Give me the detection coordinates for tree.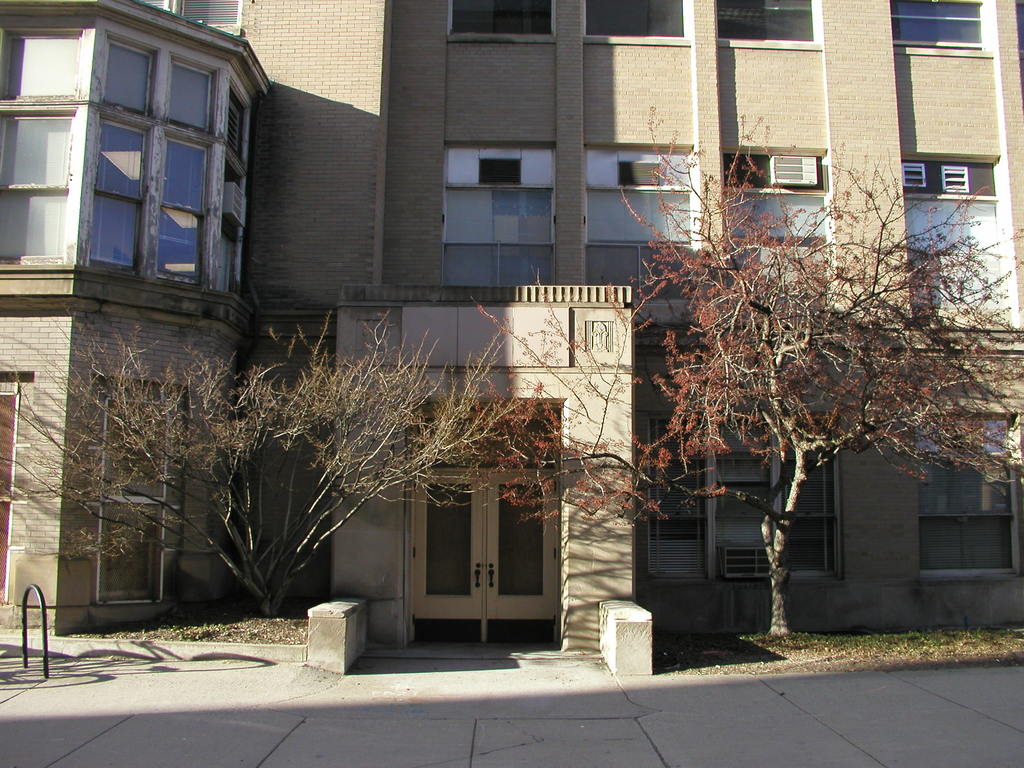
left=467, top=108, right=1023, bottom=637.
